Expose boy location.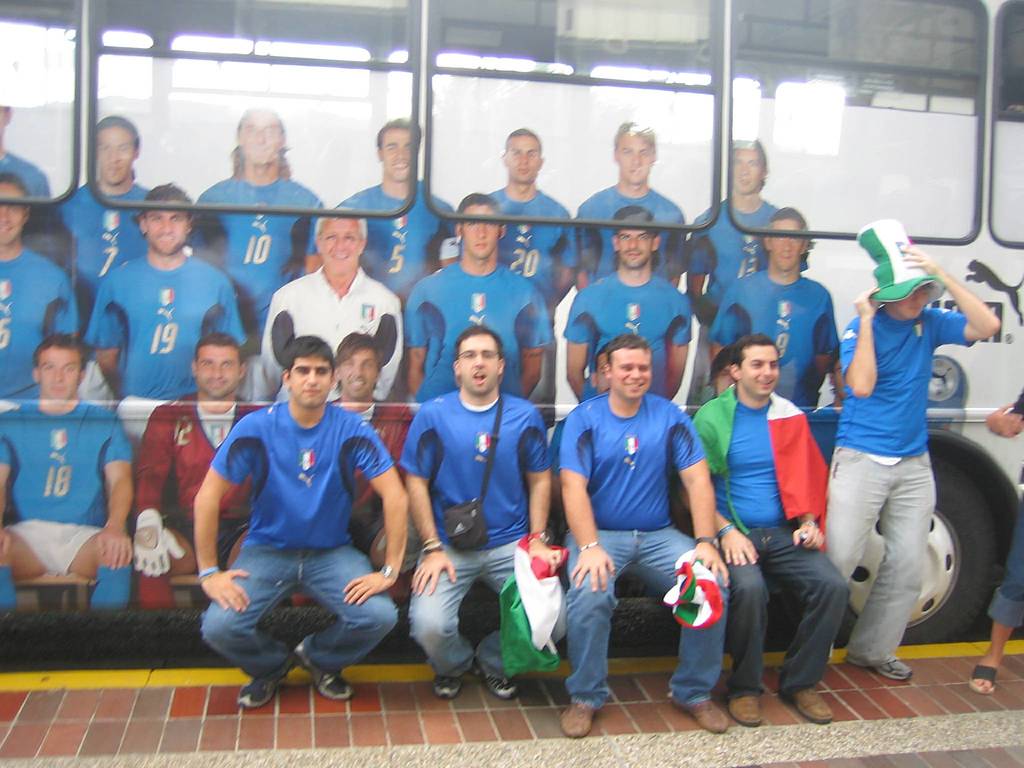
Exposed at 822, 220, 1005, 682.
